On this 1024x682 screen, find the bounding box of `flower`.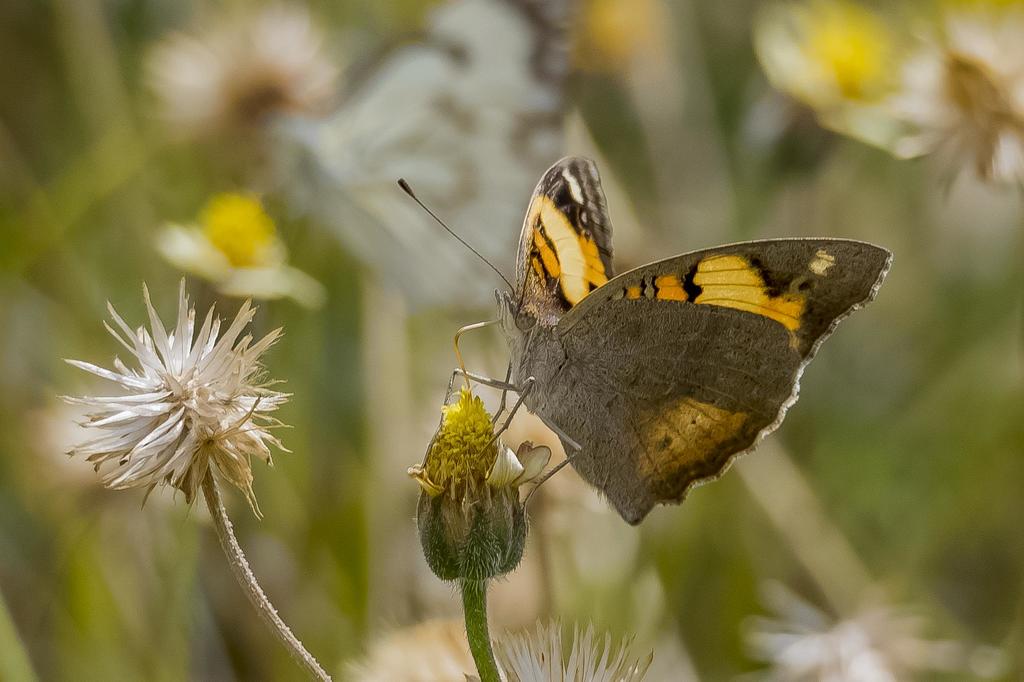
Bounding box: crop(412, 375, 532, 583).
